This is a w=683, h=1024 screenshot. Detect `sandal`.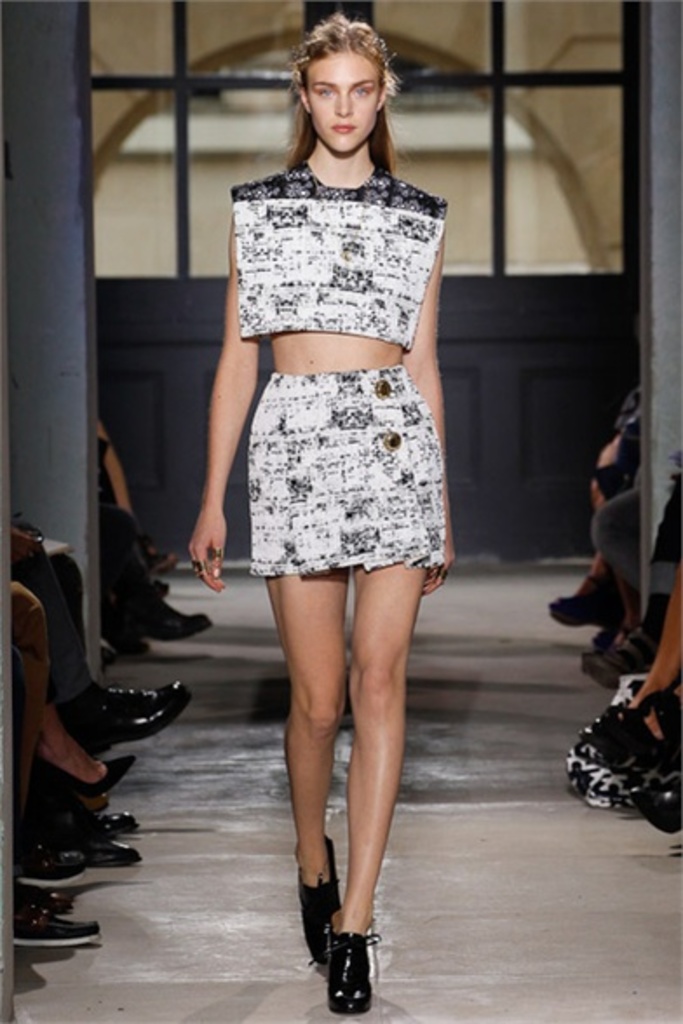
BBox(301, 906, 389, 993).
